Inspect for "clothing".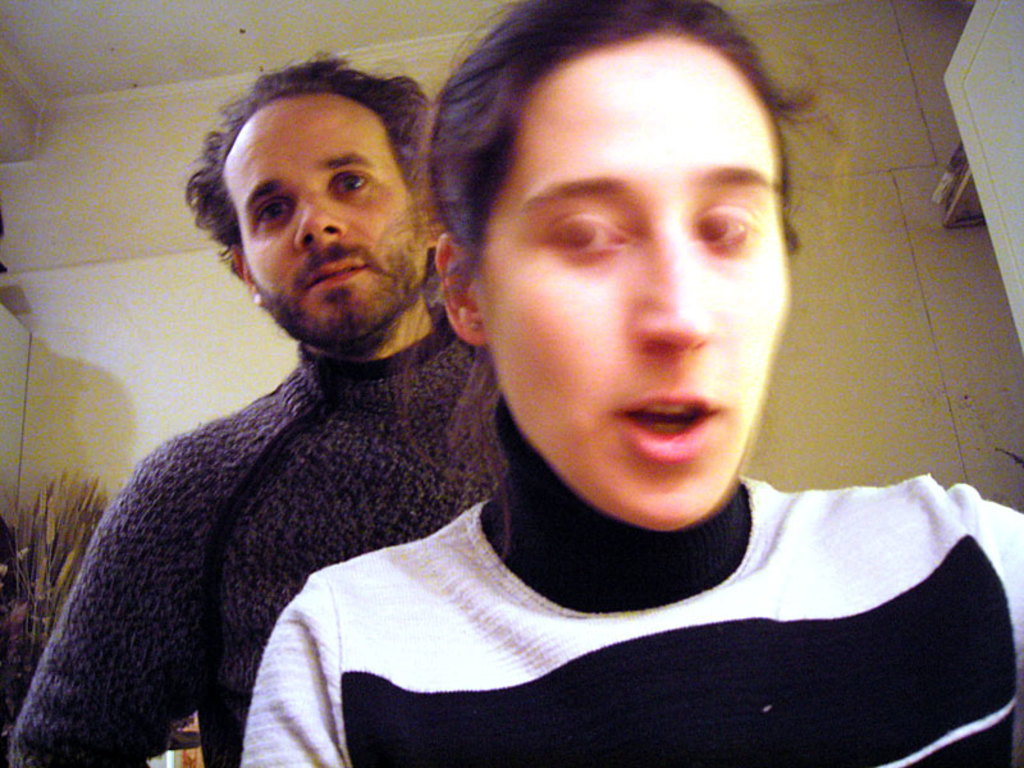
Inspection: bbox(8, 306, 504, 767).
